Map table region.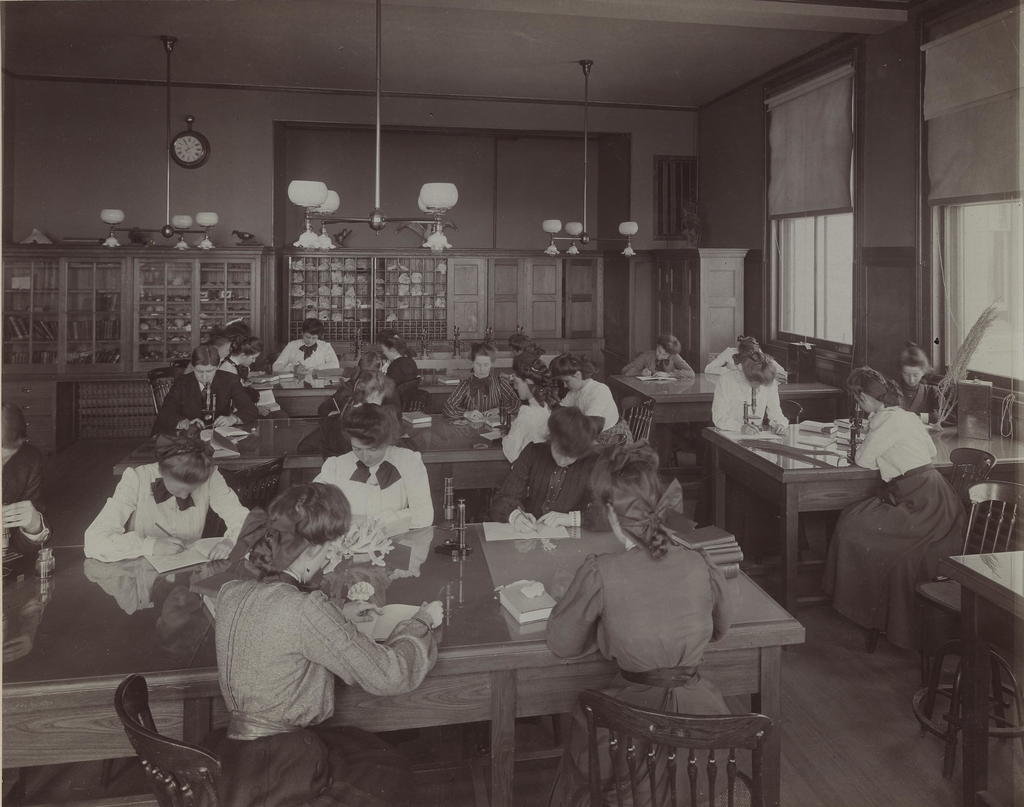
Mapped to detection(1, 501, 788, 772).
